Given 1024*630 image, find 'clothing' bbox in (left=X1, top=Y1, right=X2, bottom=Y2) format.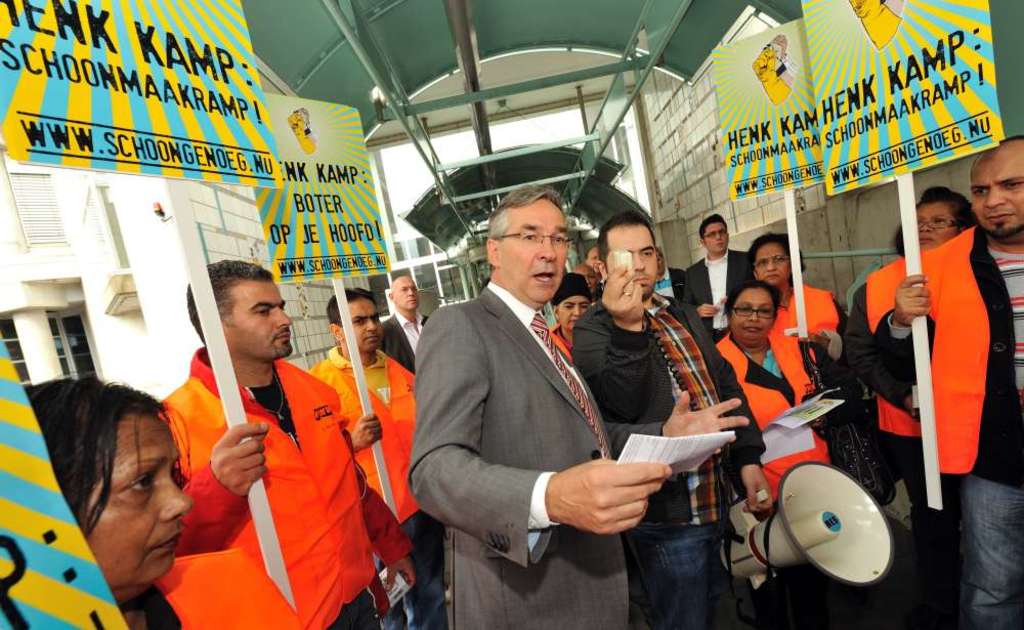
(left=298, top=344, right=443, bottom=629).
